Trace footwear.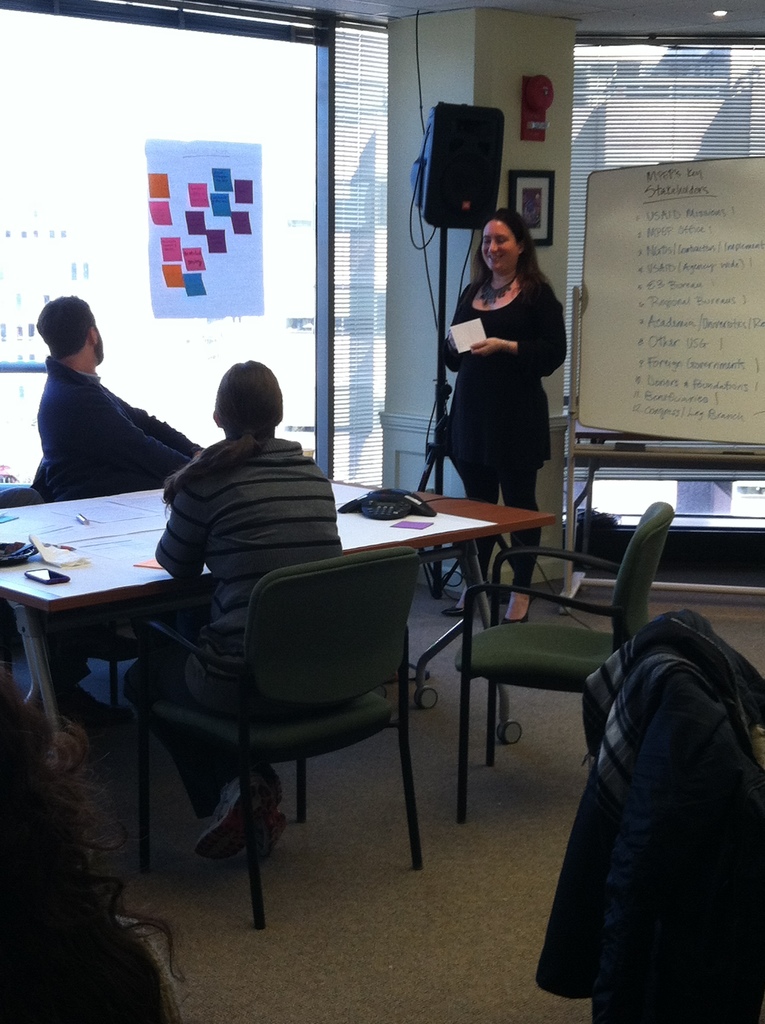
Traced to (241,804,286,876).
